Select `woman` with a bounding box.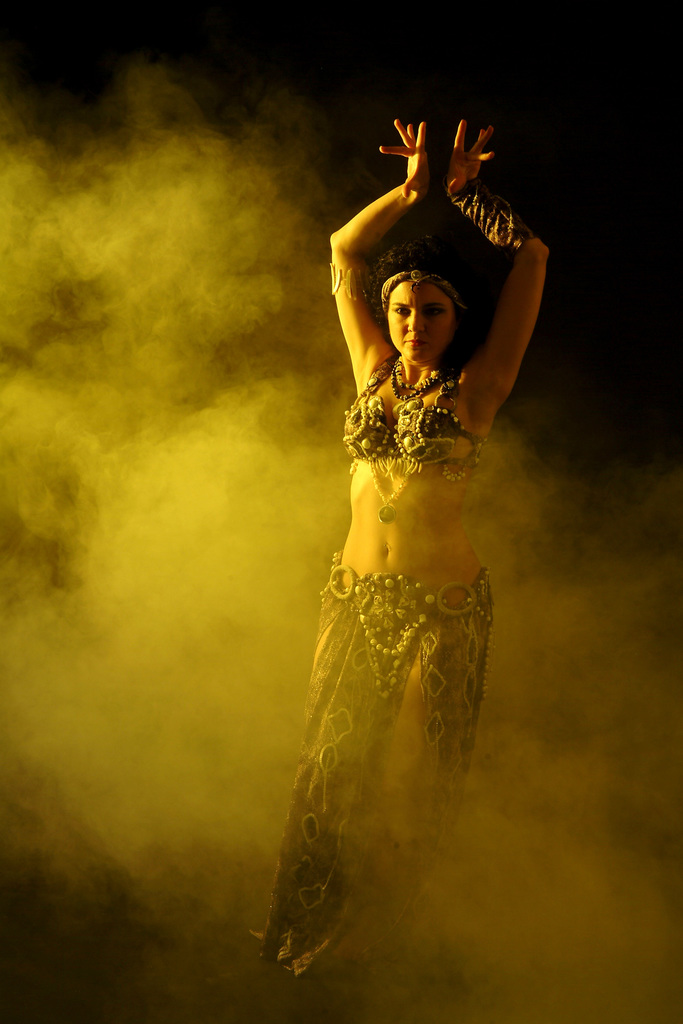
box(252, 106, 546, 986).
